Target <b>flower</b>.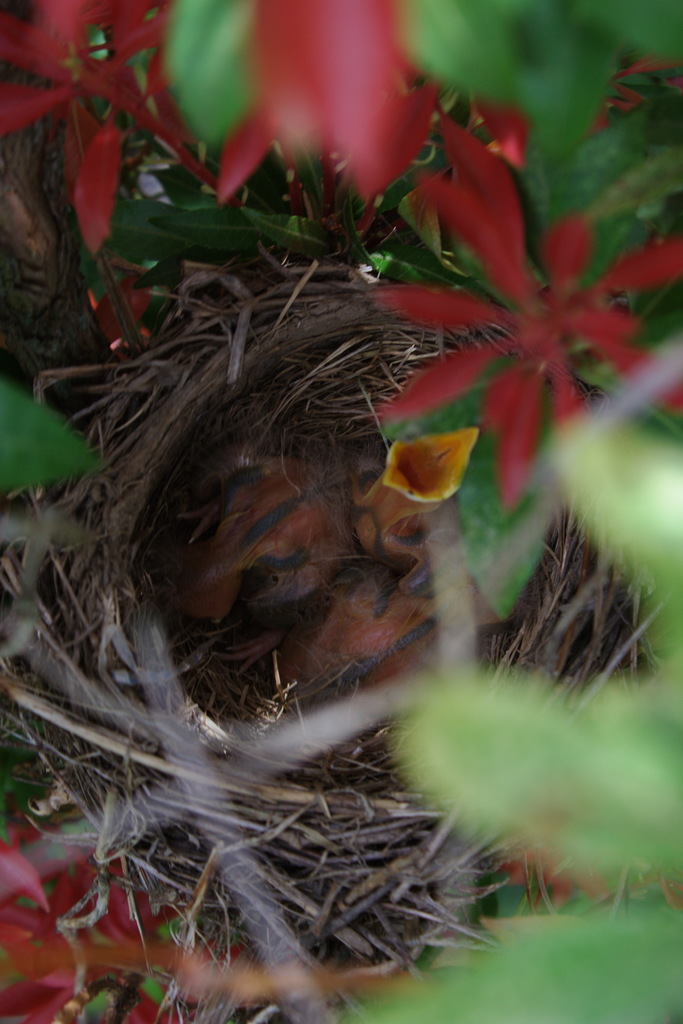
Target region: [399, 130, 632, 486].
